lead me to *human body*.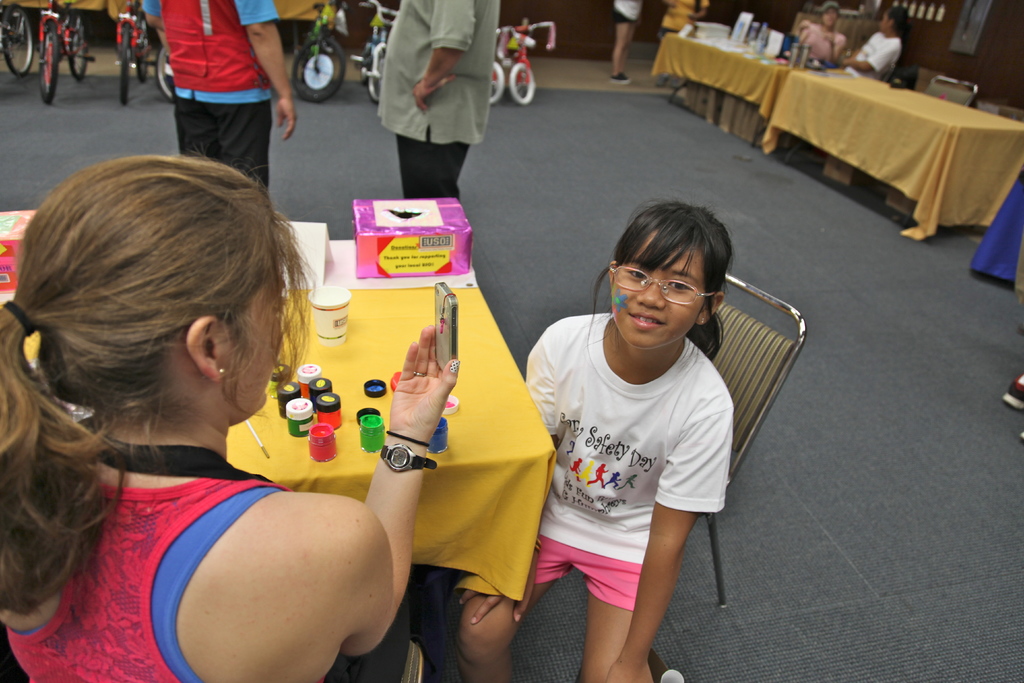
Lead to <box>1,161,404,673</box>.
